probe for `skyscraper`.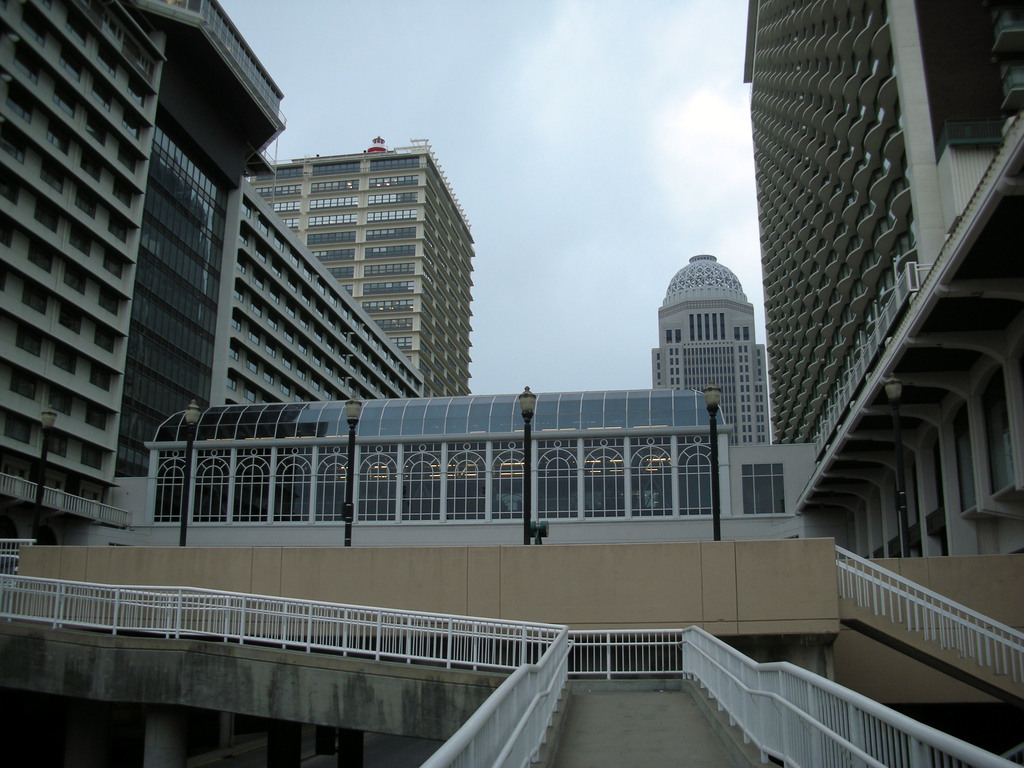
Probe result: 244,133,477,397.
